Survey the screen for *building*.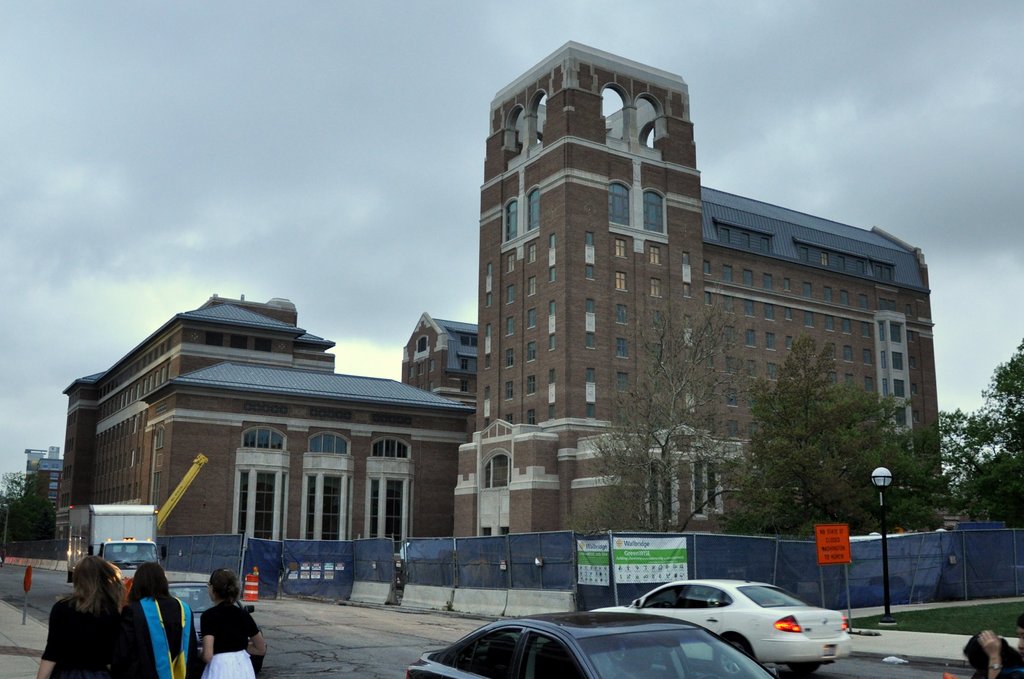
Survey found: (54,298,473,538).
